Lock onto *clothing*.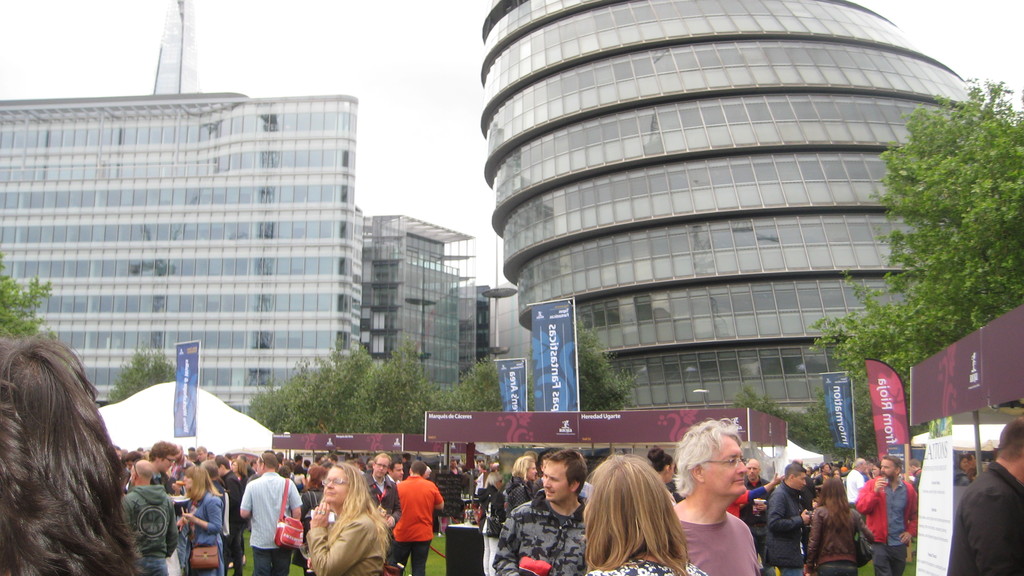
Locked: x1=304 y1=503 x2=379 y2=575.
